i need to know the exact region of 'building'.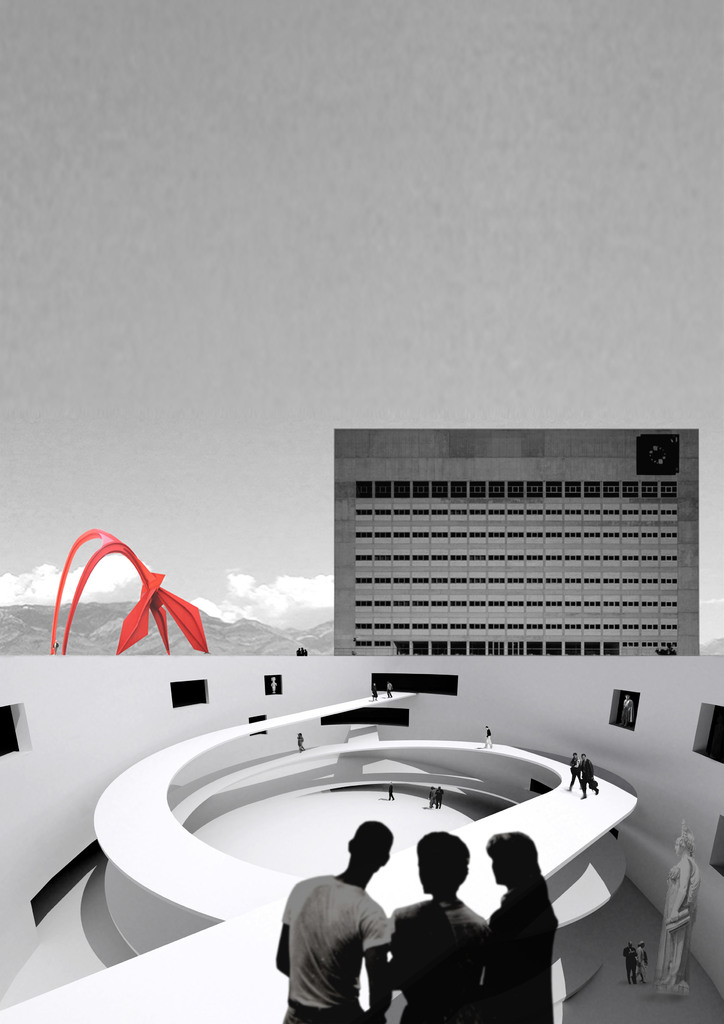
Region: [332, 428, 702, 653].
